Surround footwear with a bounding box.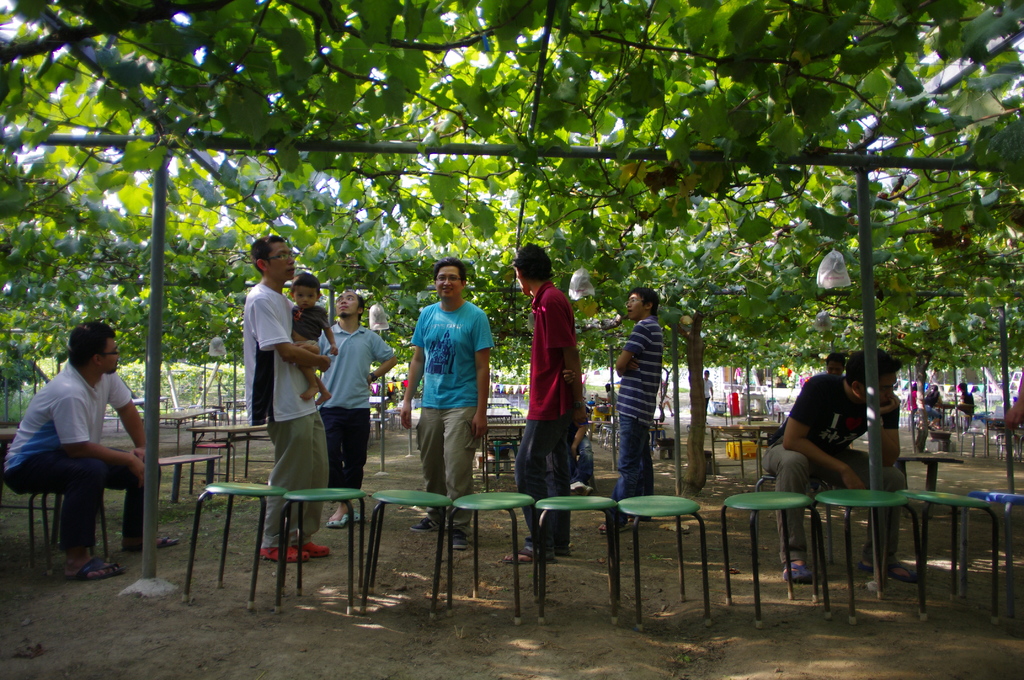
bbox=(292, 537, 330, 555).
